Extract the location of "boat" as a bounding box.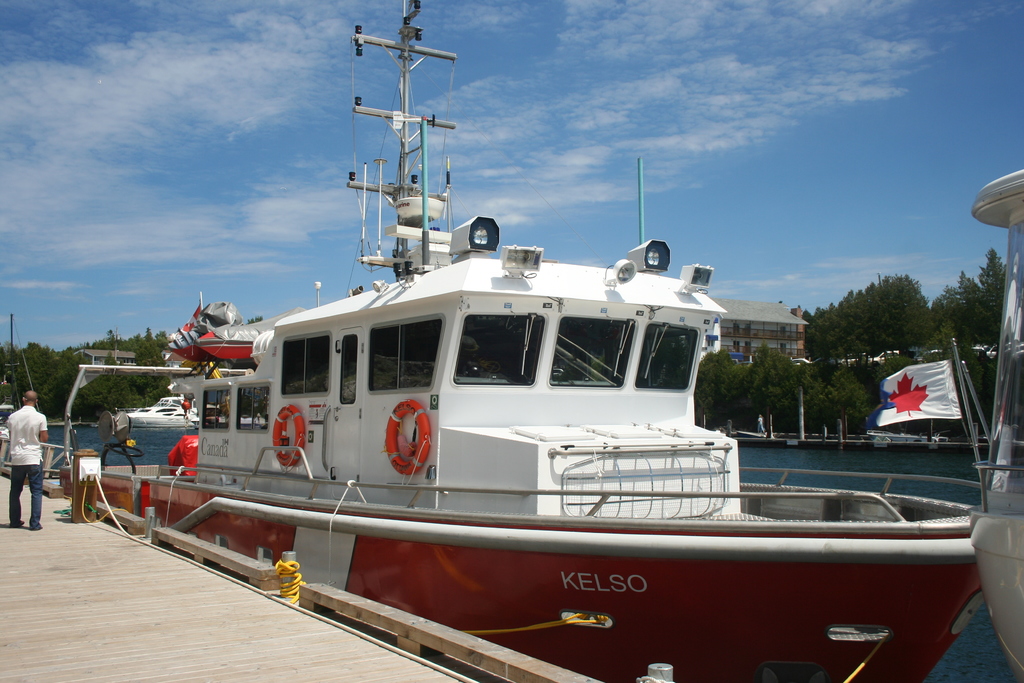
127/391/207/431.
